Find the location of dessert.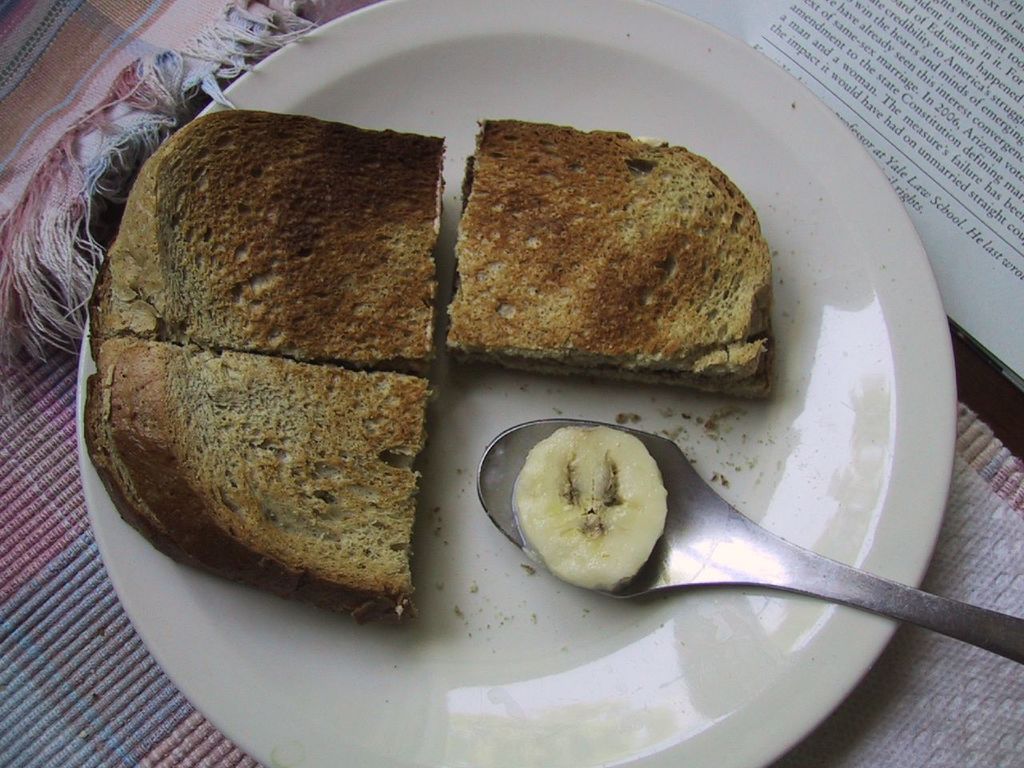
Location: (x1=91, y1=85, x2=798, y2=625).
